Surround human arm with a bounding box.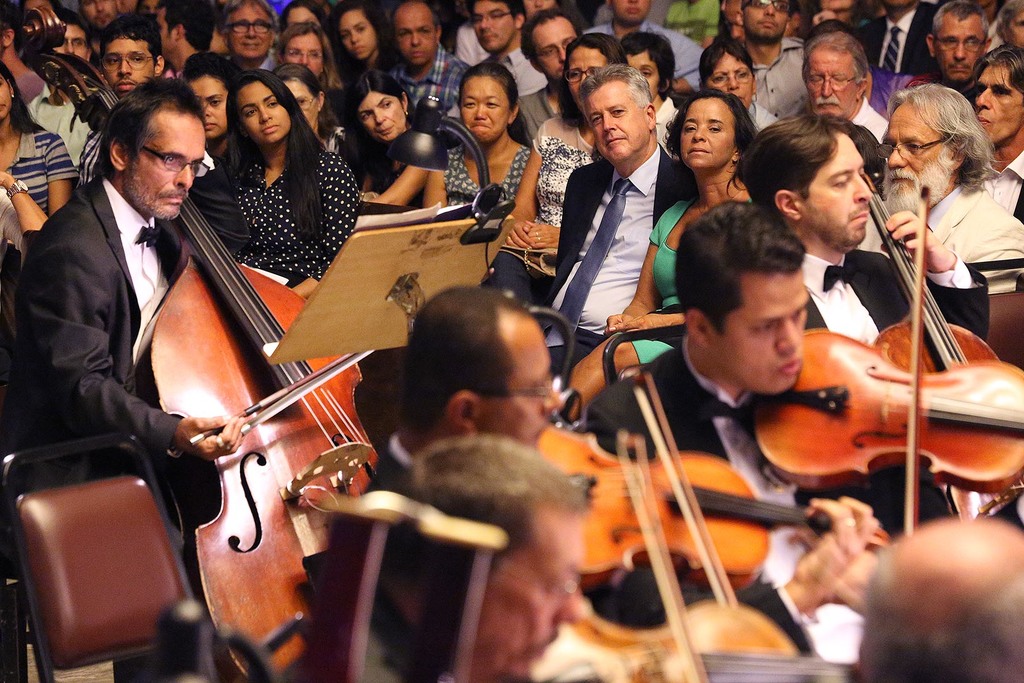
crop(507, 88, 533, 110).
